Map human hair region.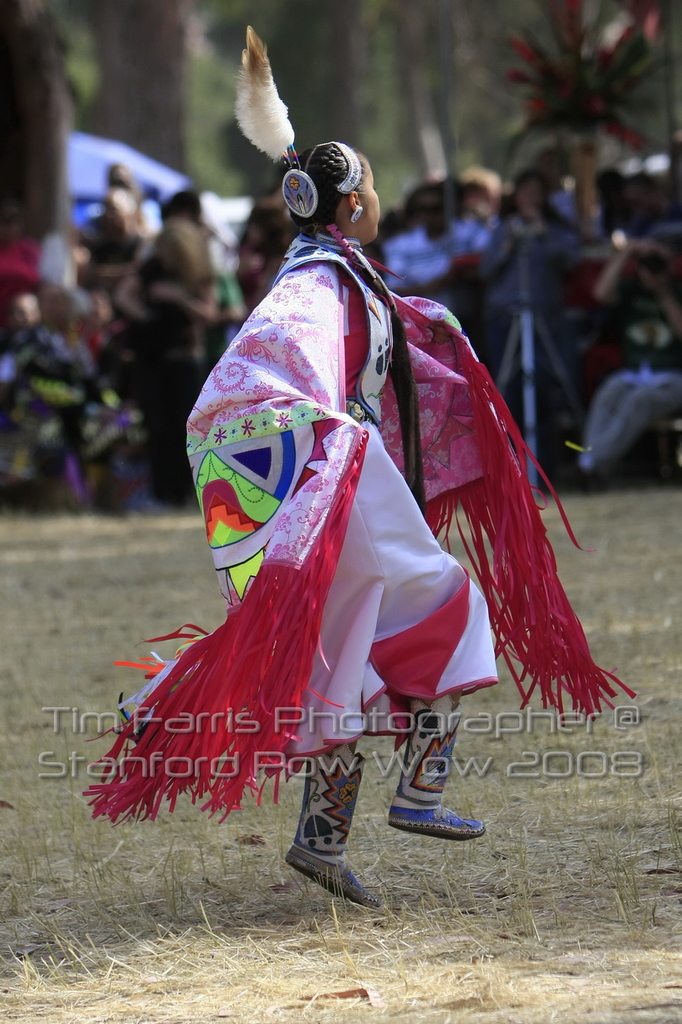
Mapped to [283,131,376,222].
